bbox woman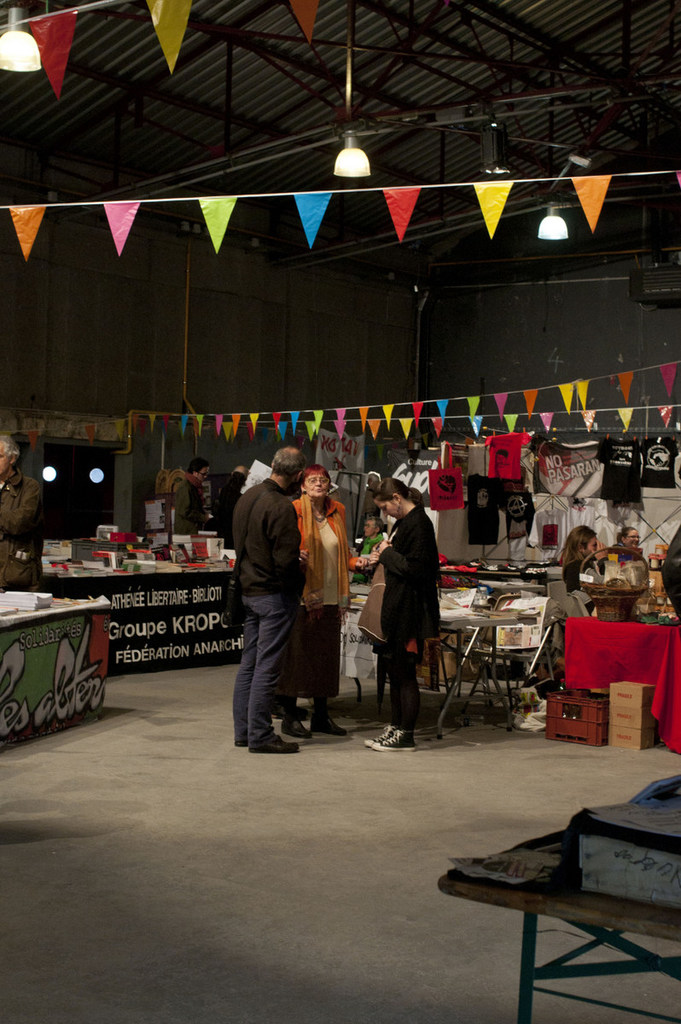
{"left": 549, "top": 527, "right": 620, "bottom": 629}
